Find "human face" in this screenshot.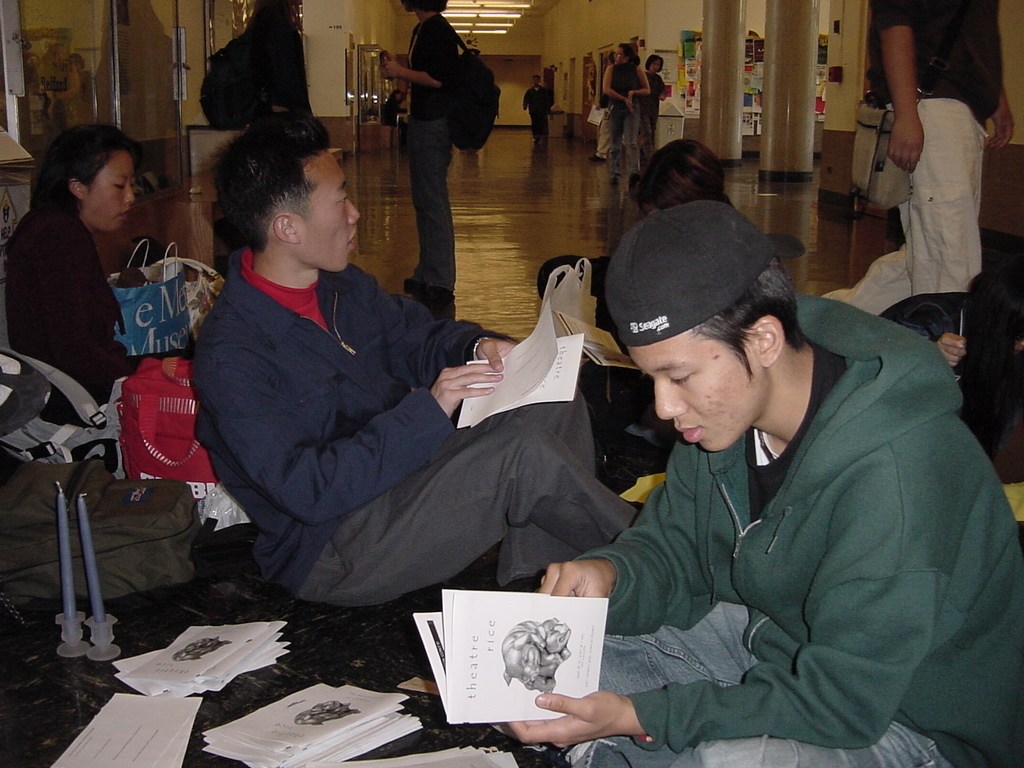
The bounding box for "human face" is (90, 158, 134, 236).
